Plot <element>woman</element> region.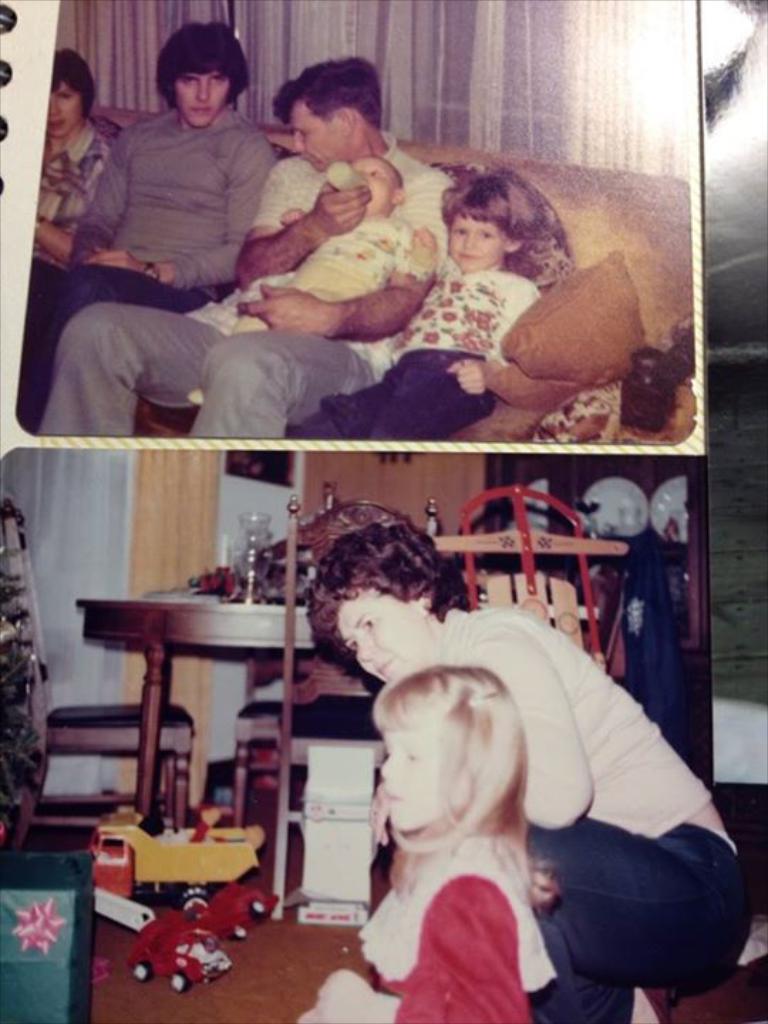
Plotted at Rect(26, 55, 107, 432).
